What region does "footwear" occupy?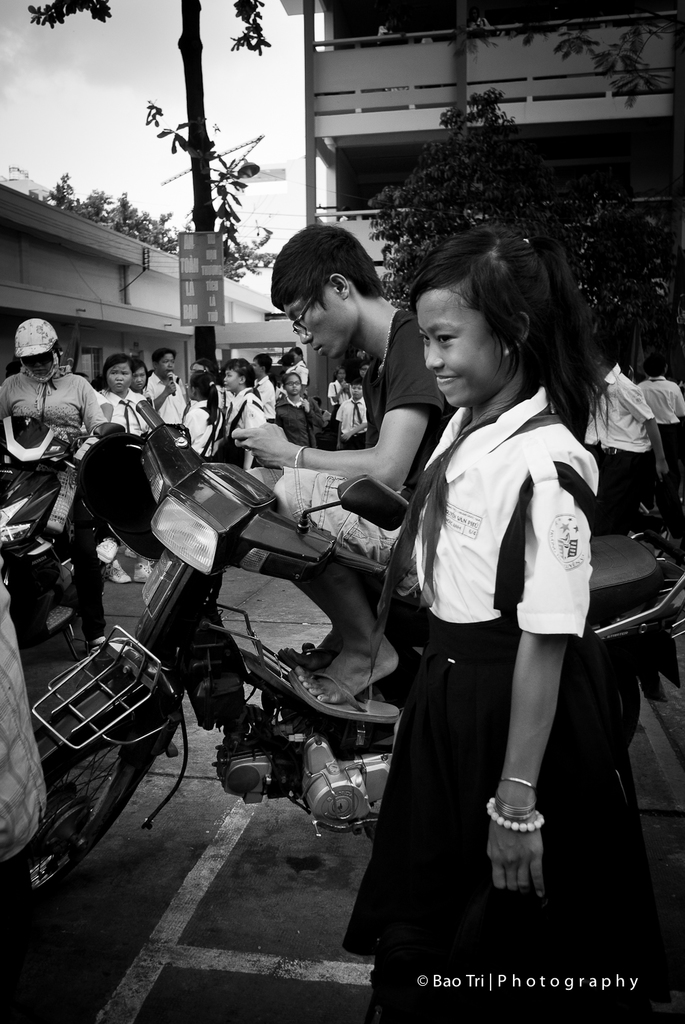
box=[275, 642, 323, 667].
